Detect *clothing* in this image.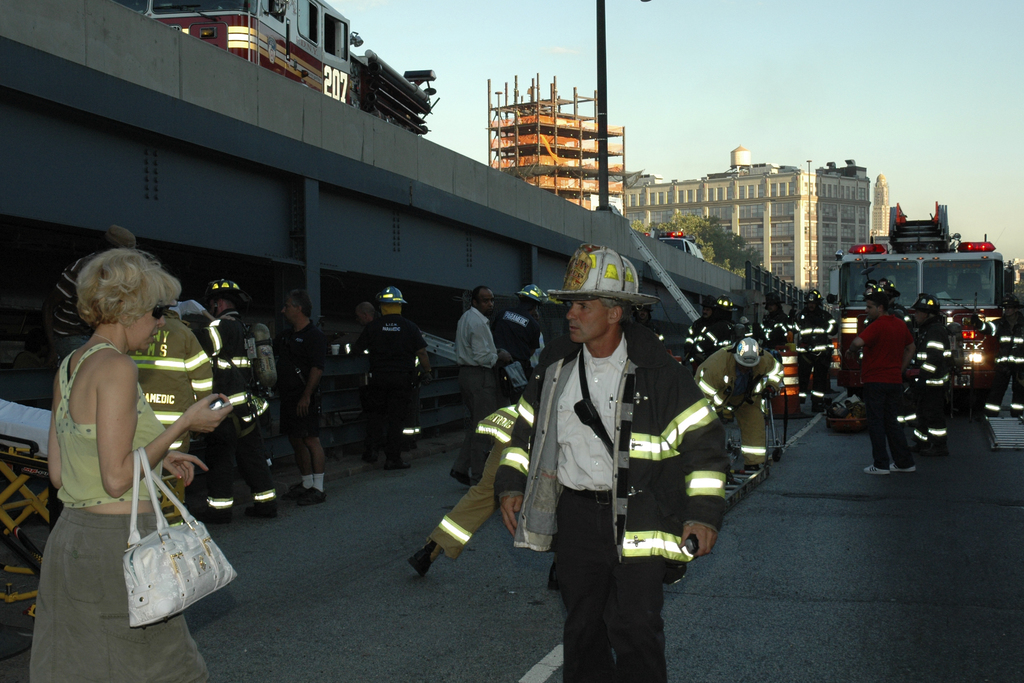
Detection: BBox(509, 248, 725, 682).
